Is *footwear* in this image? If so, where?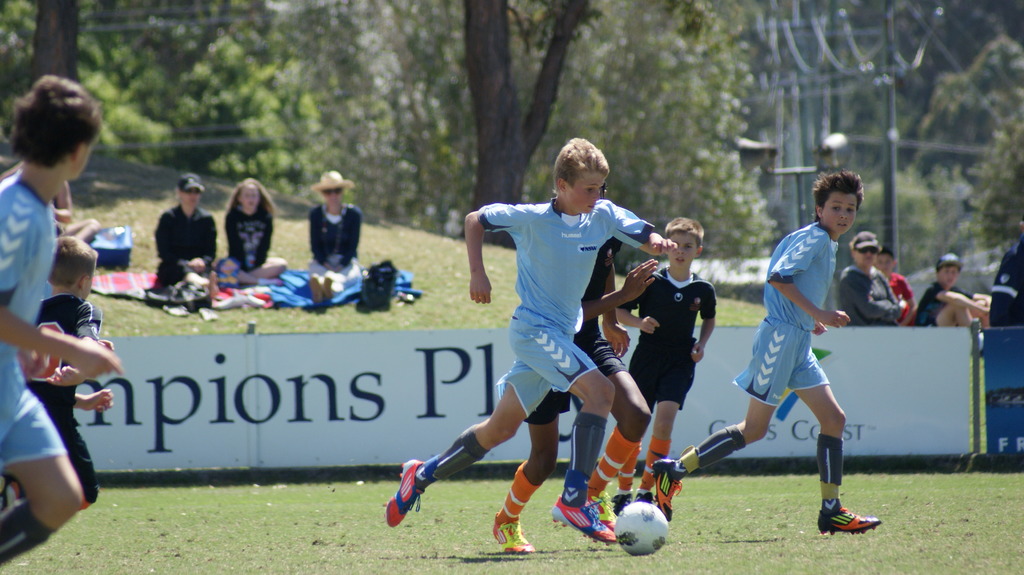
Yes, at BBox(490, 512, 537, 552).
